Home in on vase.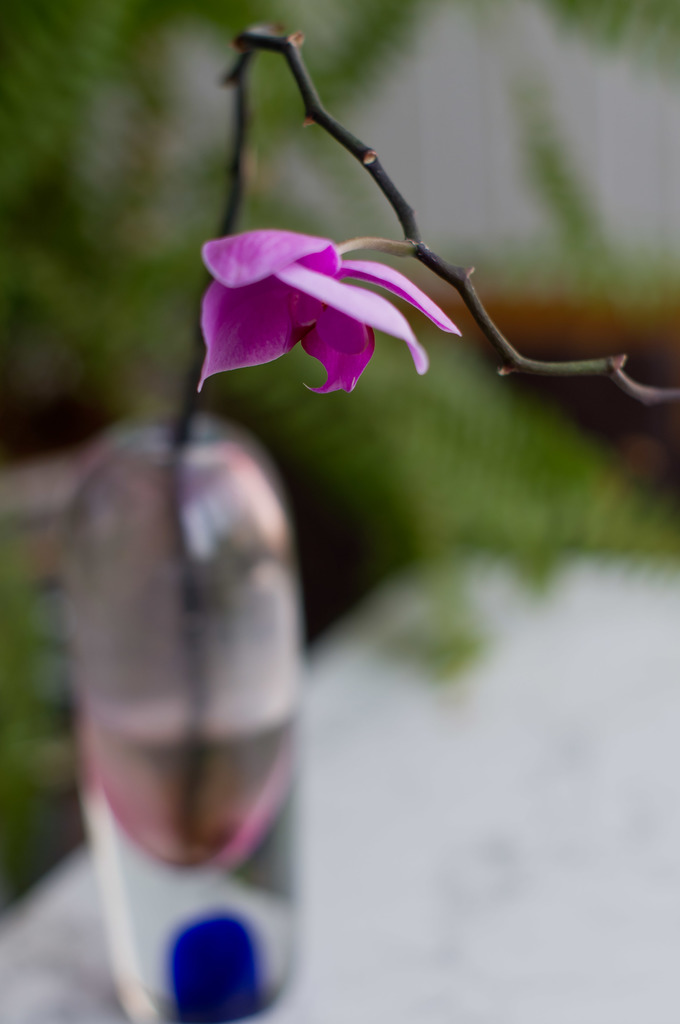
Homed in at locate(67, 409, 309, 1023).
